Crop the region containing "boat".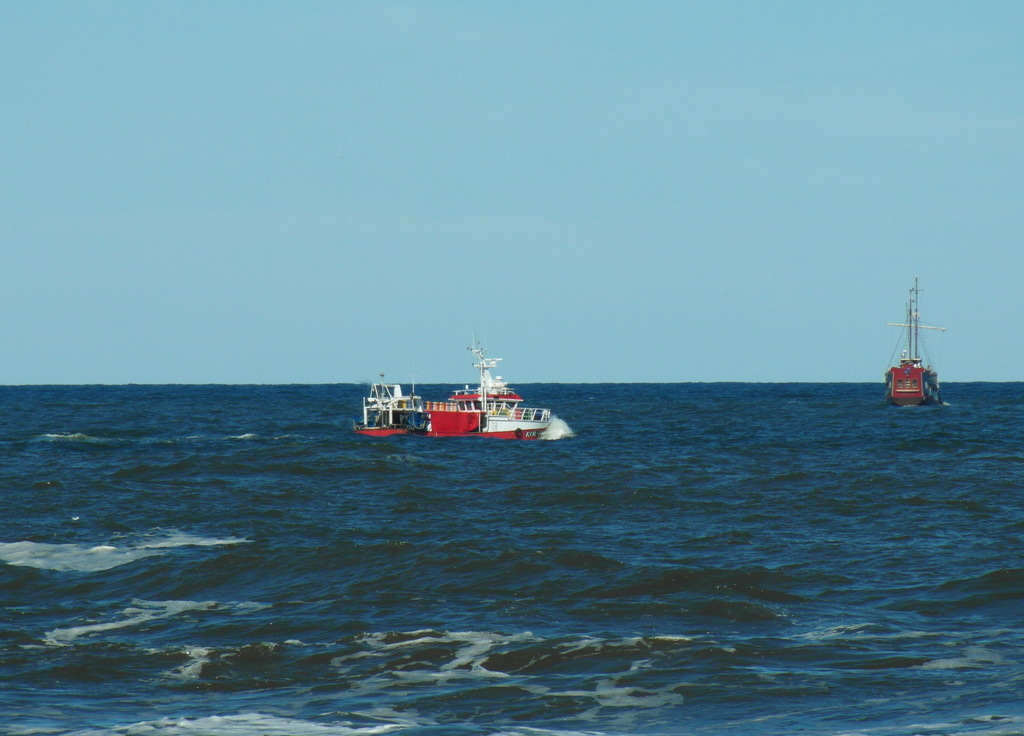
Crop region: rect(371, 350, 593, 450).
